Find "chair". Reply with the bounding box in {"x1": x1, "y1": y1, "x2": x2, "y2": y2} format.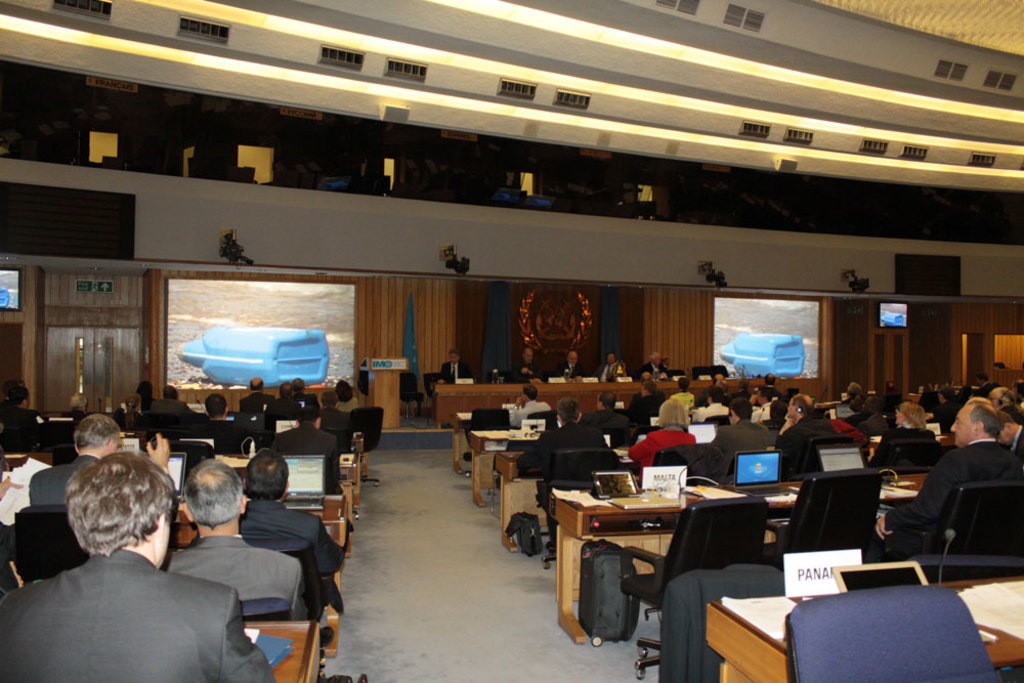
{"x1": 526, "y1": 411, "x2": 562, "y2": 429}.
